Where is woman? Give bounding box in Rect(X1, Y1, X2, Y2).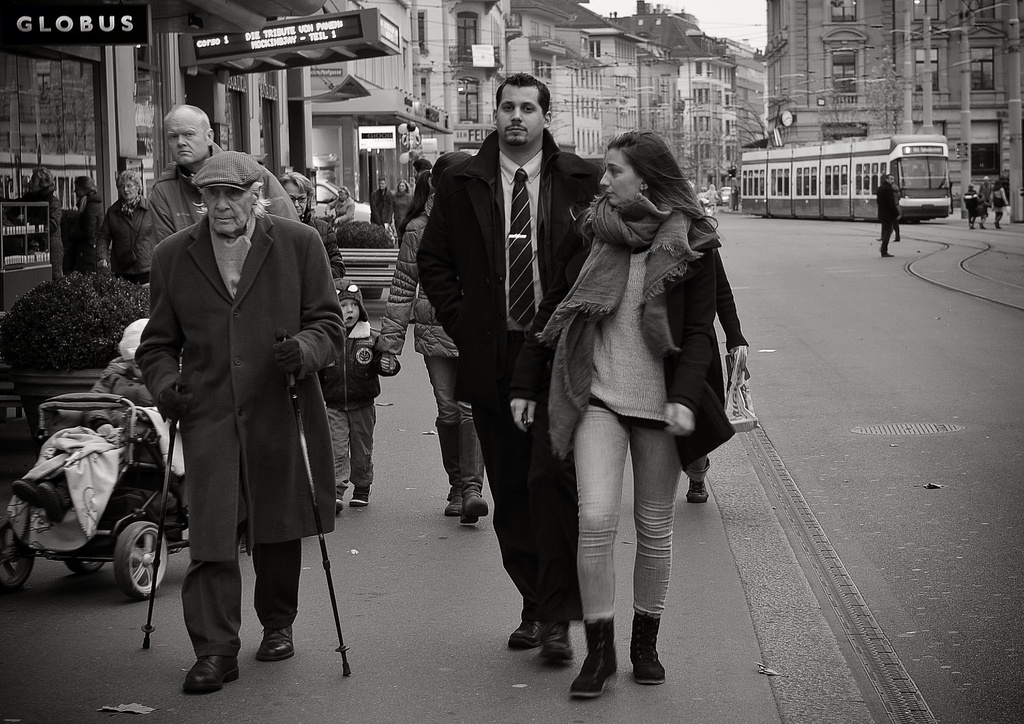
Rect(97, 170, 154, 284).
